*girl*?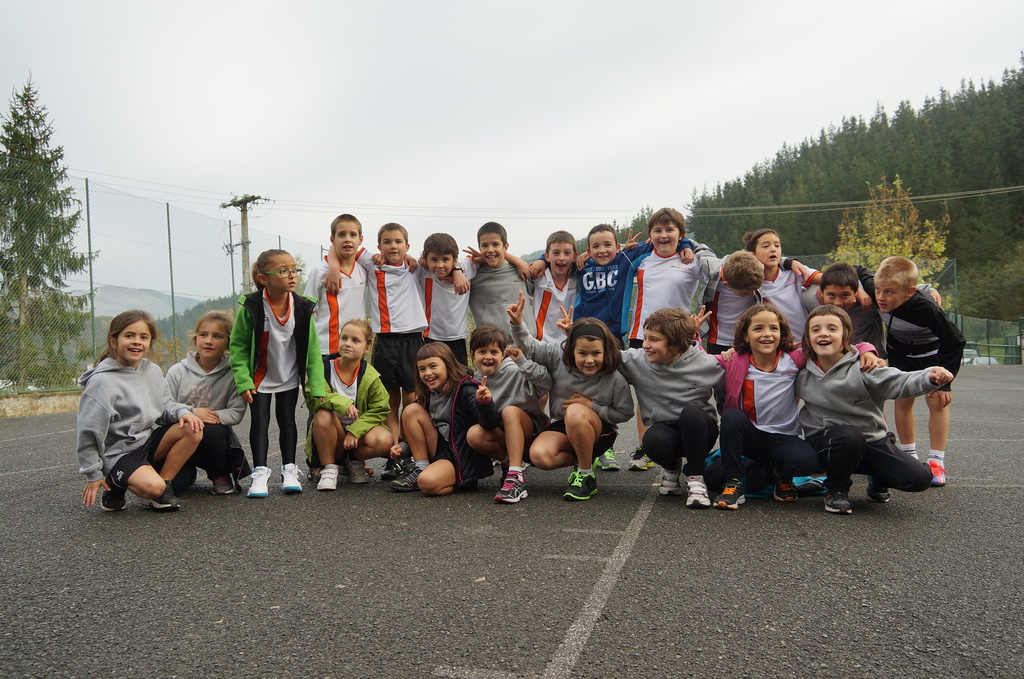
(388, 340, 499, 495)
